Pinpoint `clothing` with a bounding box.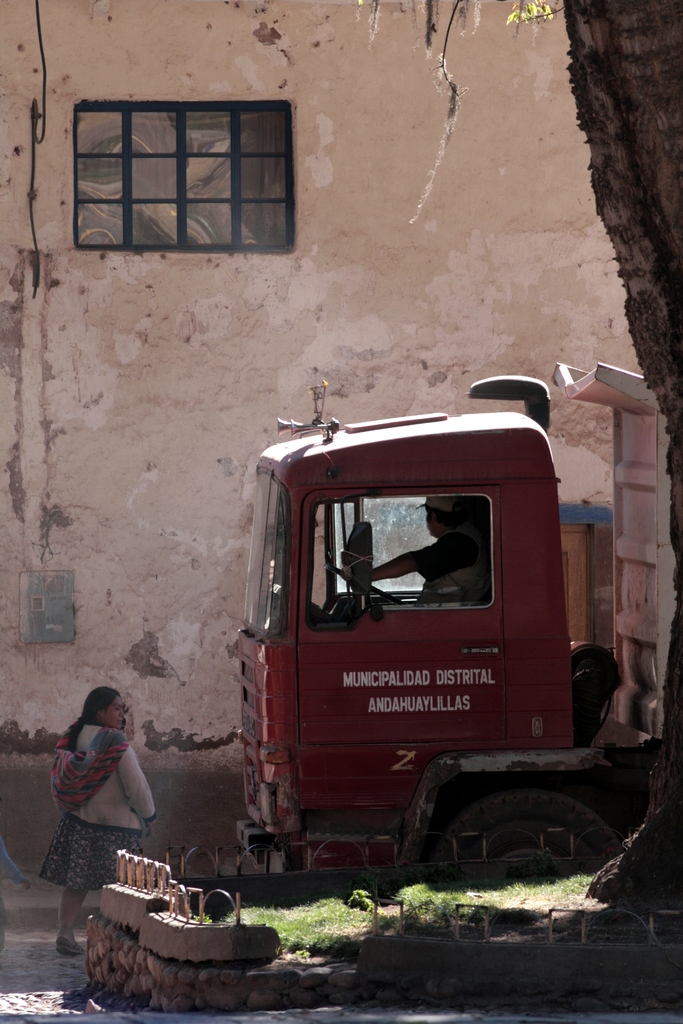
[x1=404, y1=529, x2=497, y2=607].
